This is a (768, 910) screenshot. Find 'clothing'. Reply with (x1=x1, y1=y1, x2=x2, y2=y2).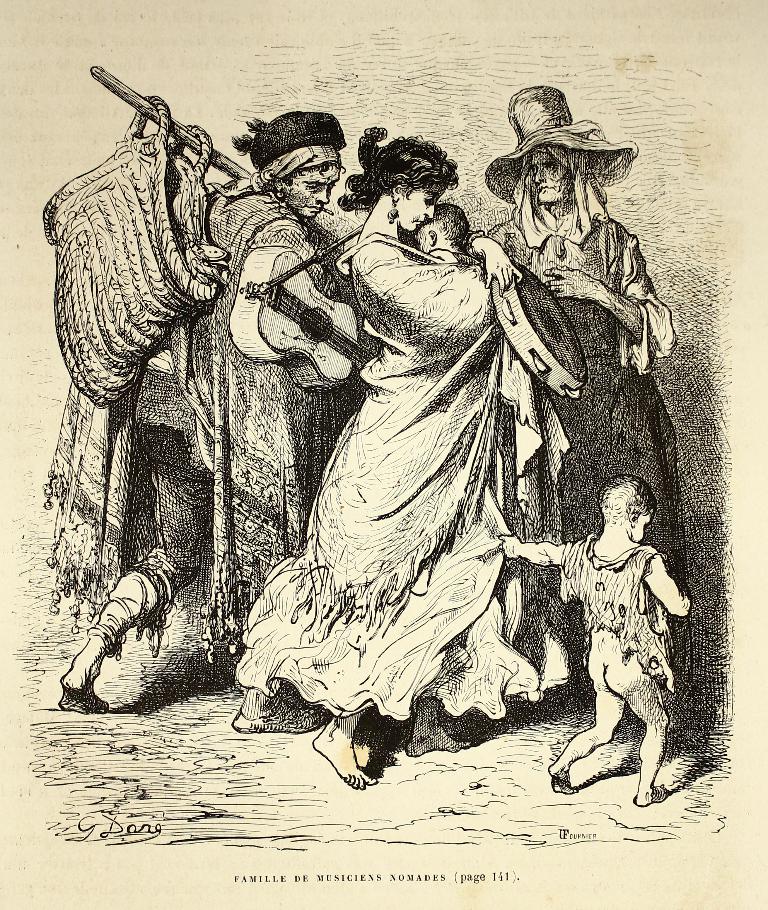
(x1=49, y1=175, x2=342, y2=705).
